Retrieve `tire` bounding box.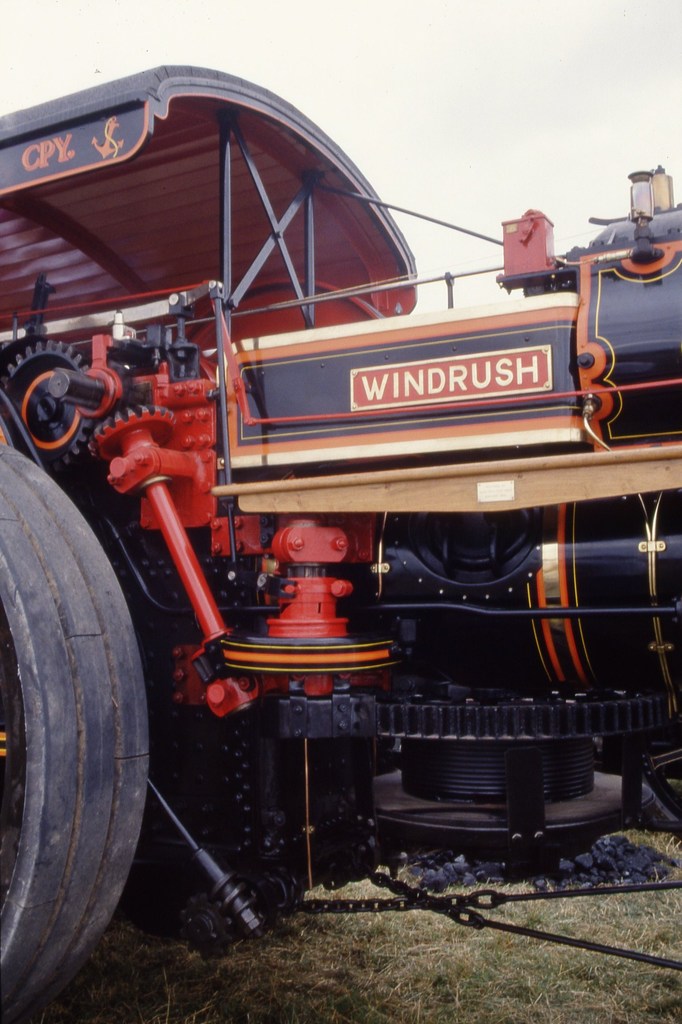
Bounding box: [x1=11, y1=420, x2=168, y2=1023].
